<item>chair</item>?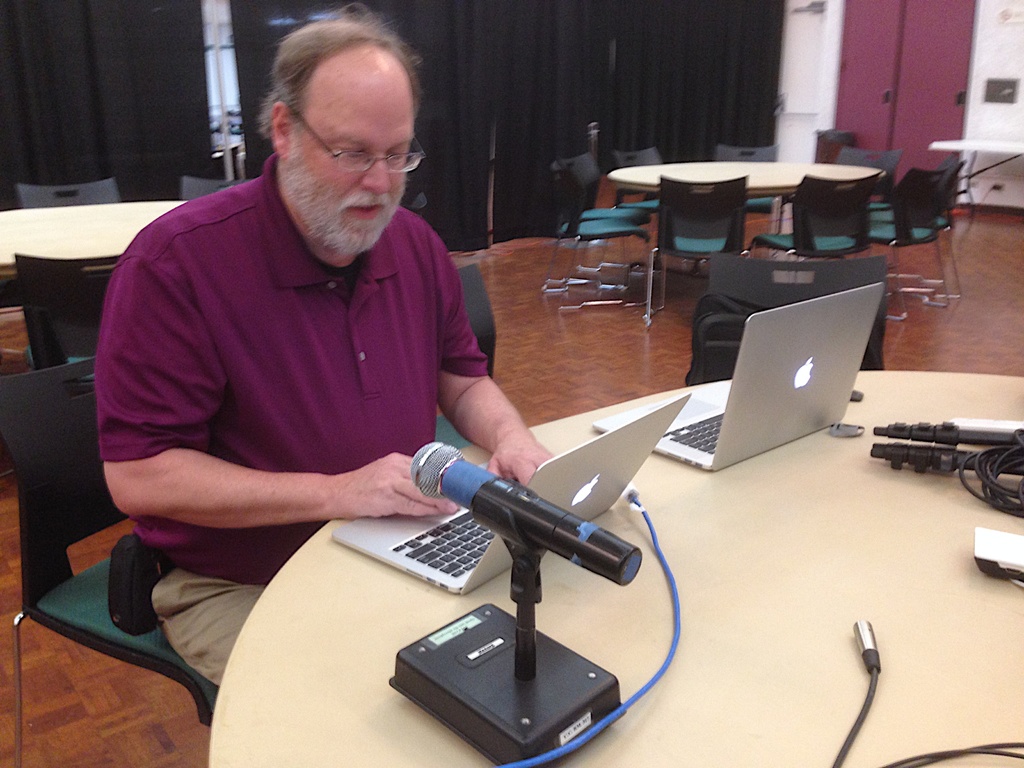
box=[637, 151, 770, 287]
